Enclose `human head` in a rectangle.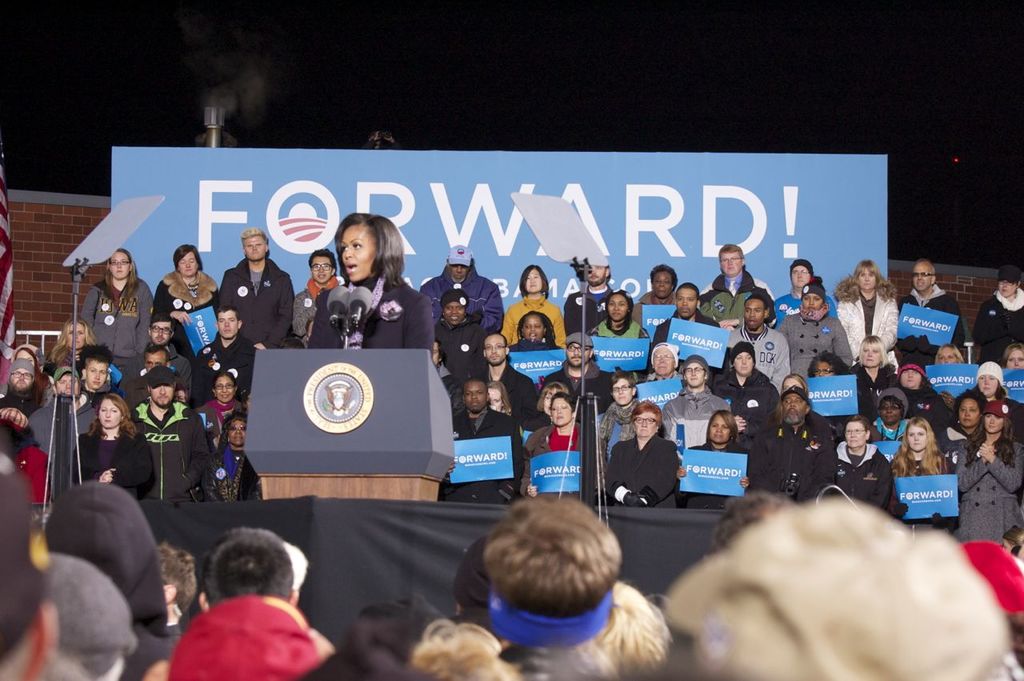
(843, 418, 869, 448).
